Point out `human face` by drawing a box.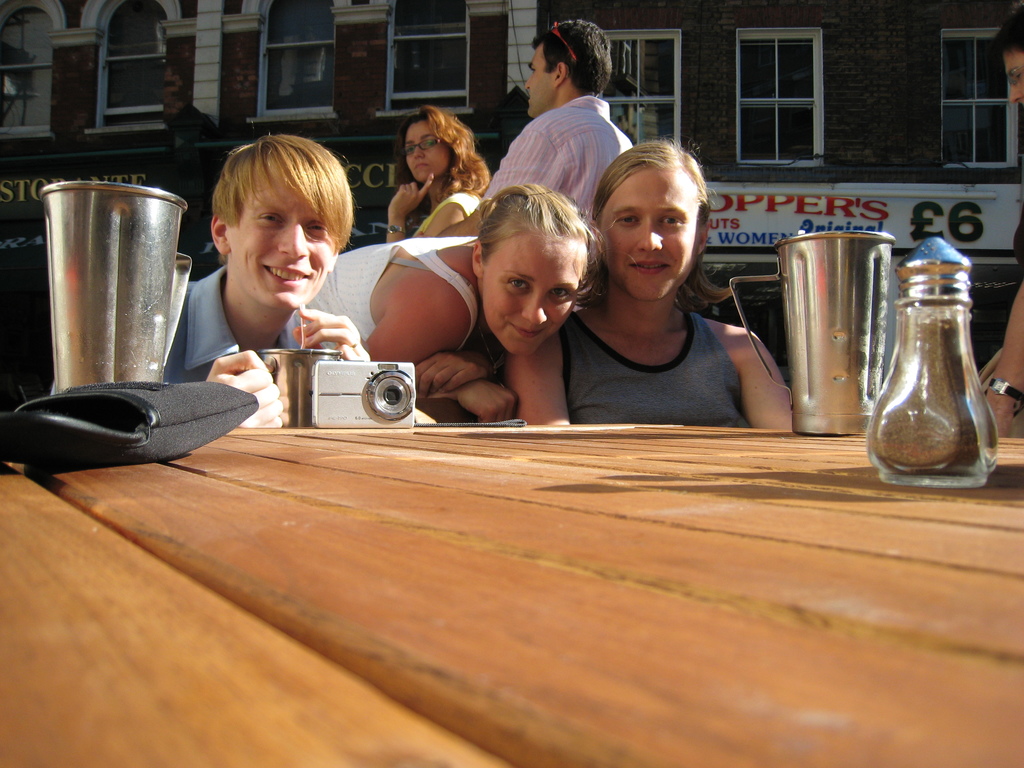
bbox=[595, 166, 701, 303].
